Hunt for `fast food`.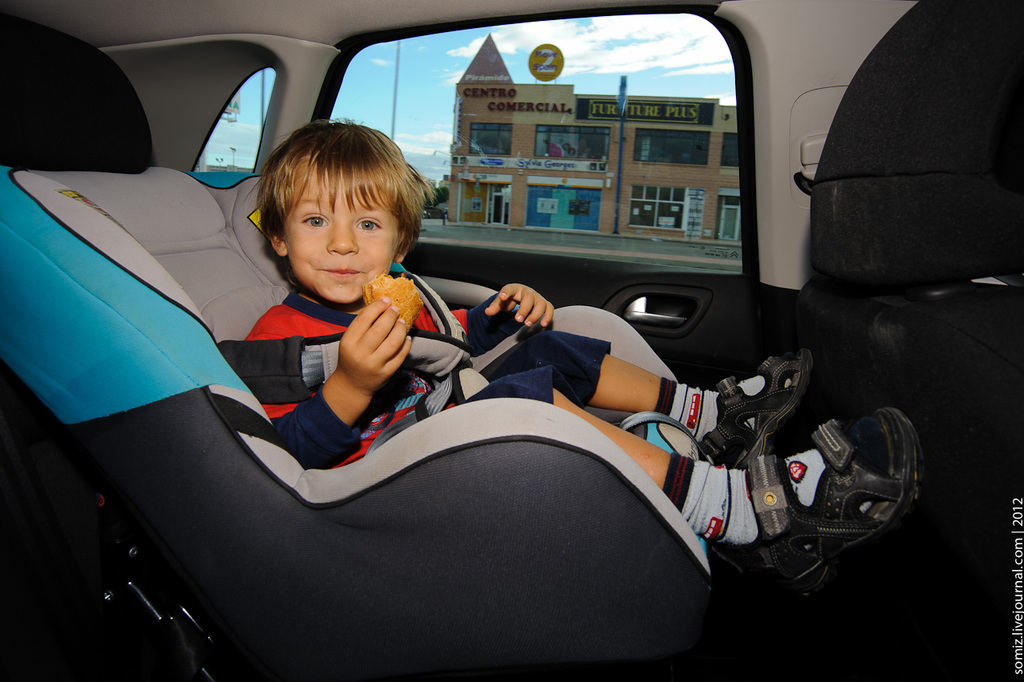
Hunted down at 360, 273, 425, 331.
